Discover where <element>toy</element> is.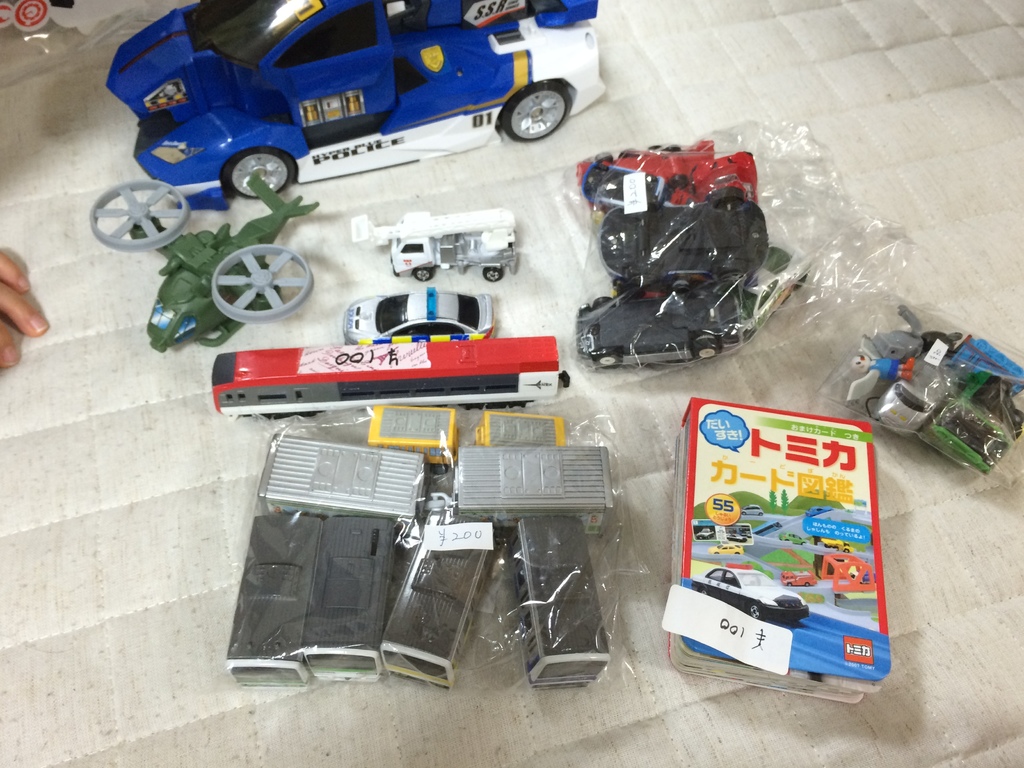
Discovered at [214,332,570,413].
